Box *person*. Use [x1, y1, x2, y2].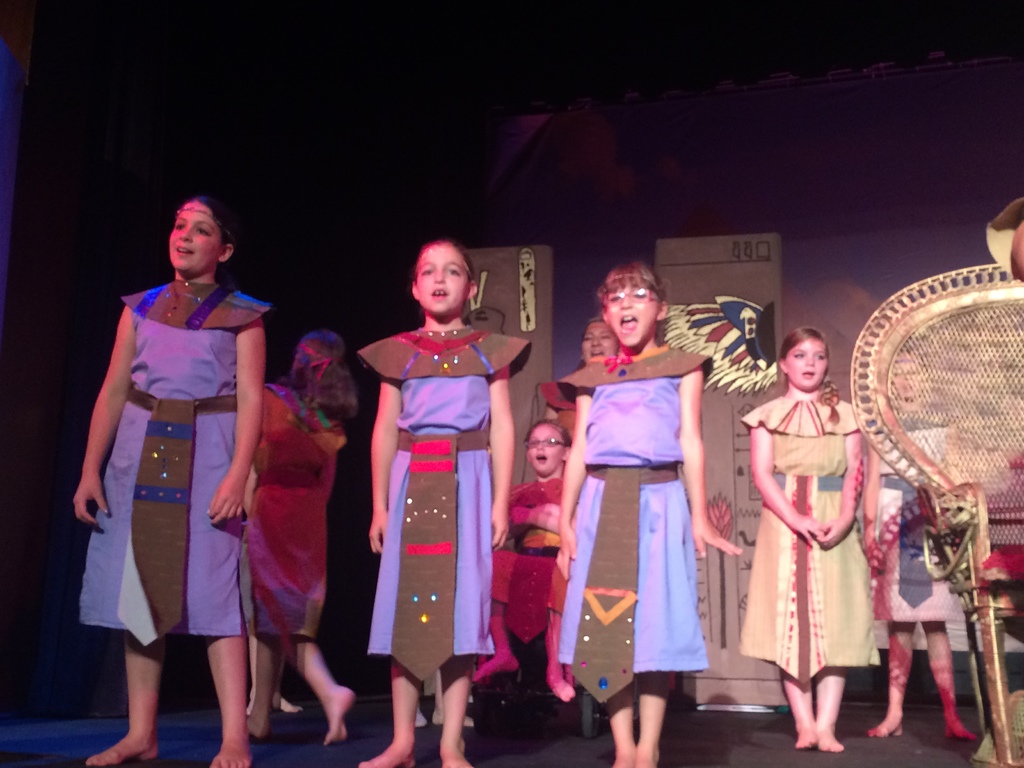
[737, 326, 877, 751].
